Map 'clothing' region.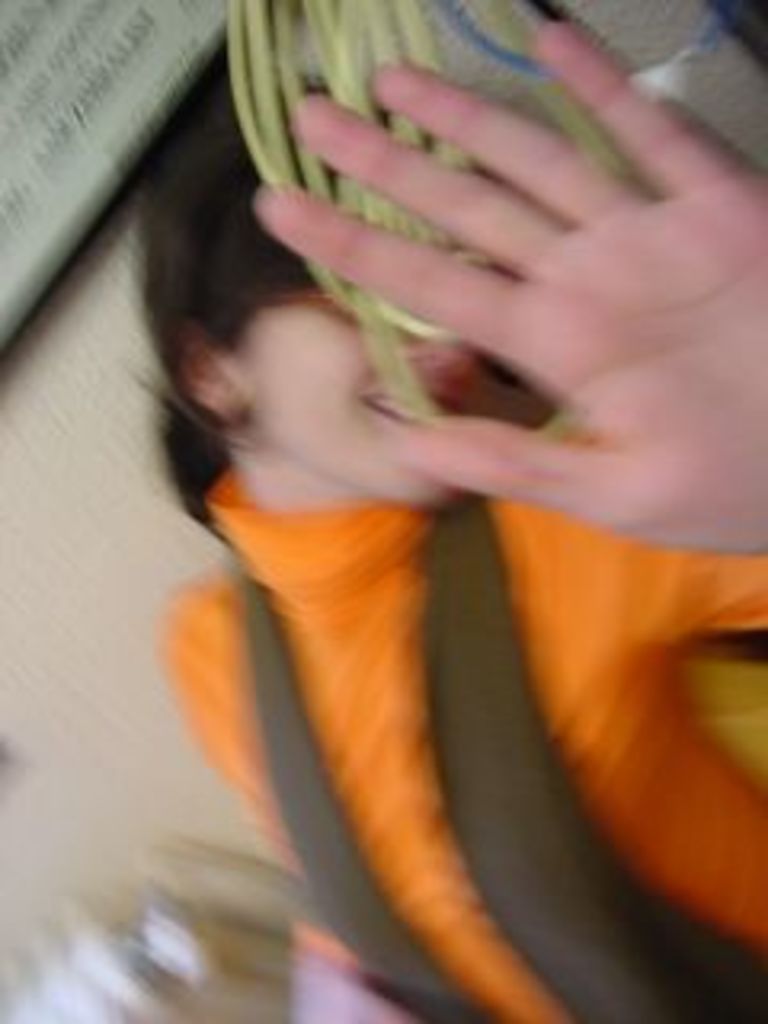
Mapped to 74, 422, 717, 950.
